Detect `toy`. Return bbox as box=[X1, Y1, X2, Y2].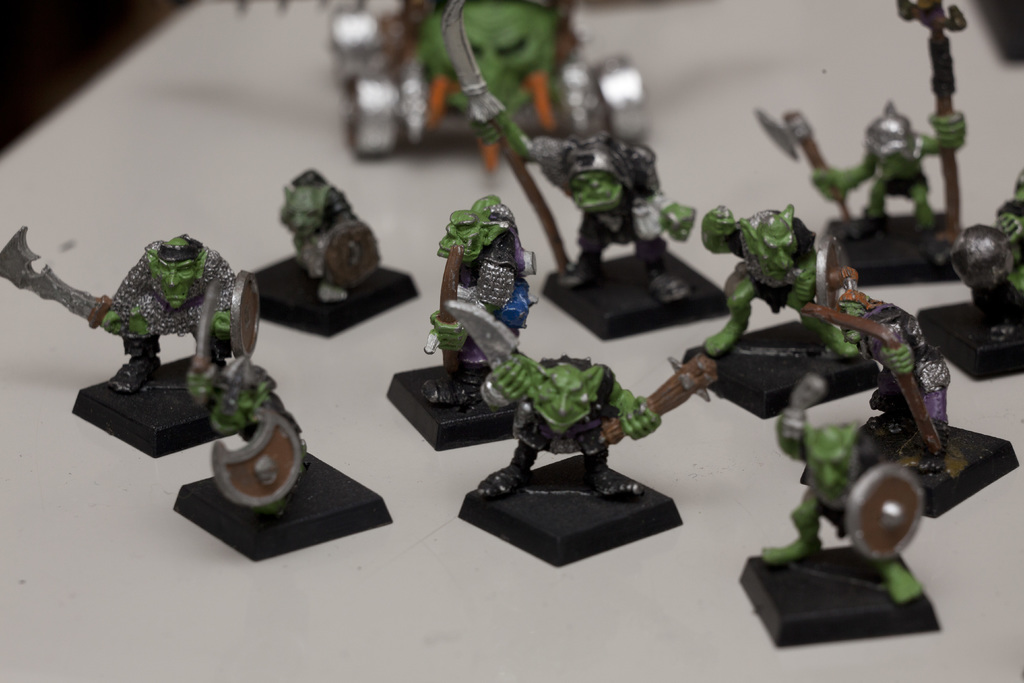
box=[238, 0, 652, 157].
